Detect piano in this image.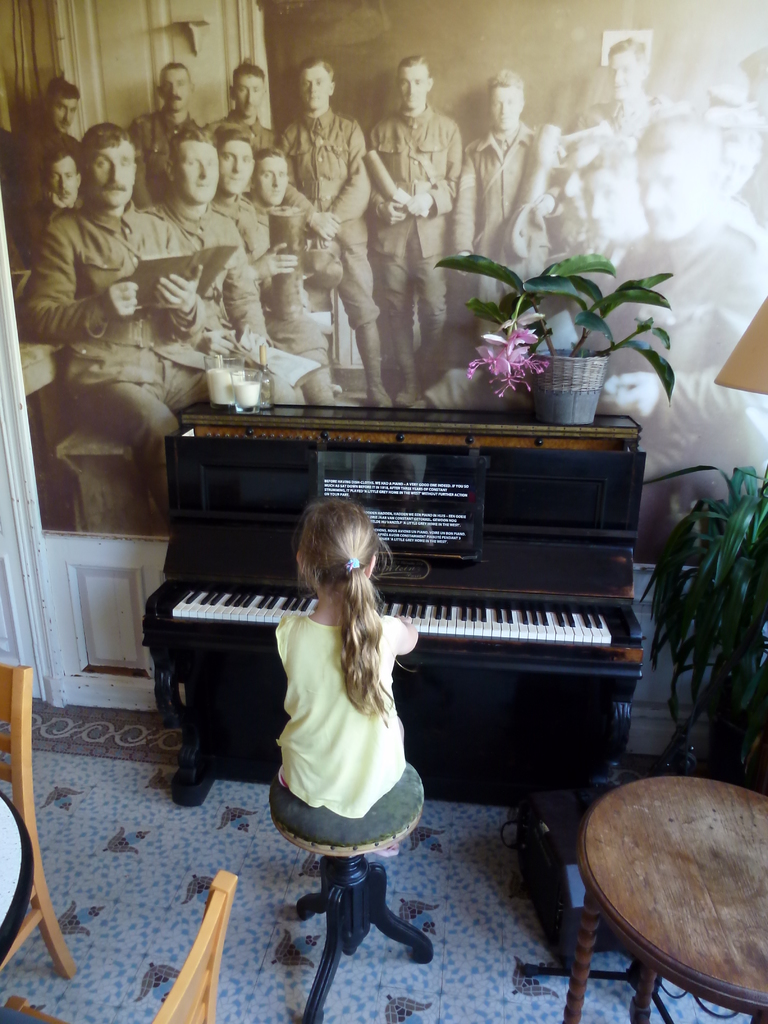
Detection: (137, 389, 652, 809).
